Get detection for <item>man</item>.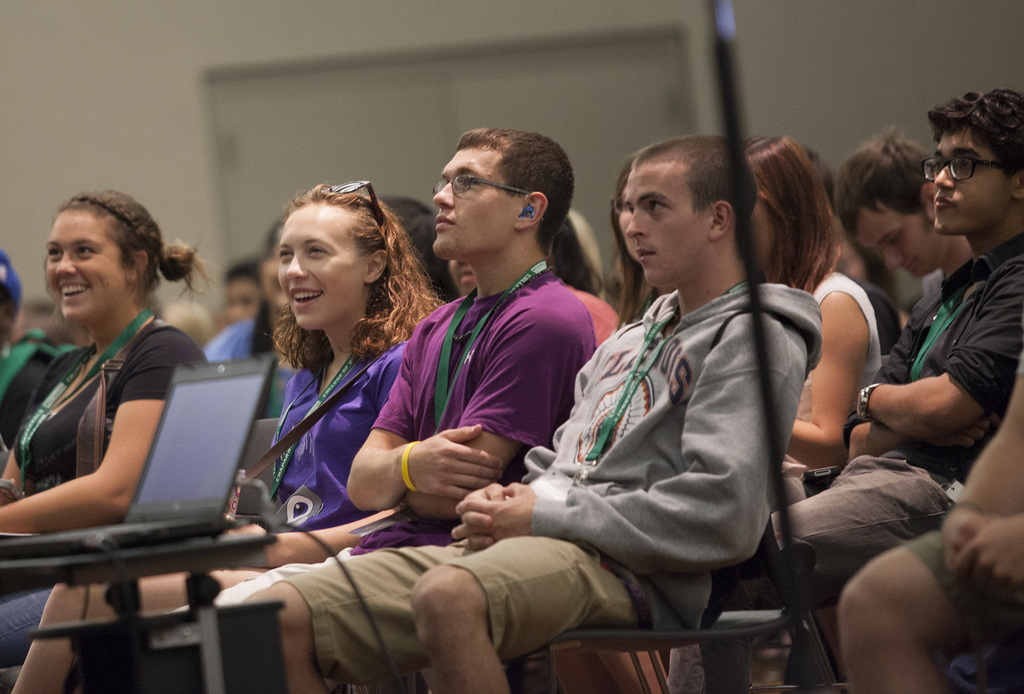
Detection: [833,121,975,303].
